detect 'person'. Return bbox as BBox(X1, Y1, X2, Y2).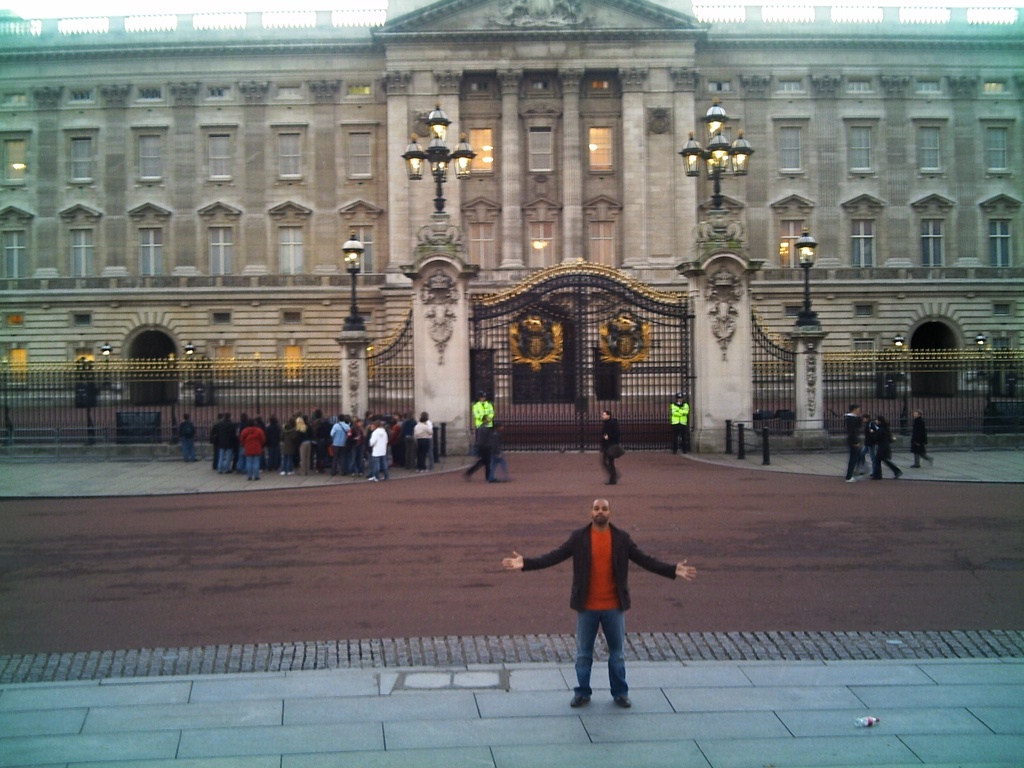
BBox(908, 409, 934, 468).
